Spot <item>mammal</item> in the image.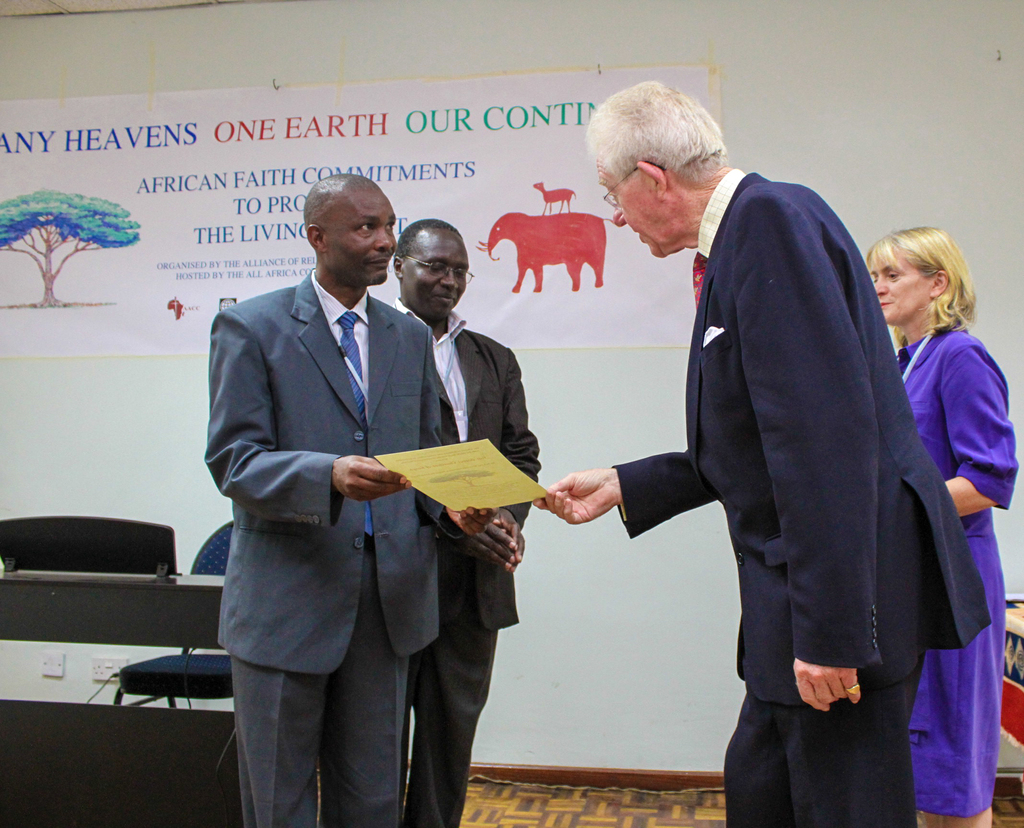
<item>mammal</item> found at select_region(202, 164, 500, 825).
